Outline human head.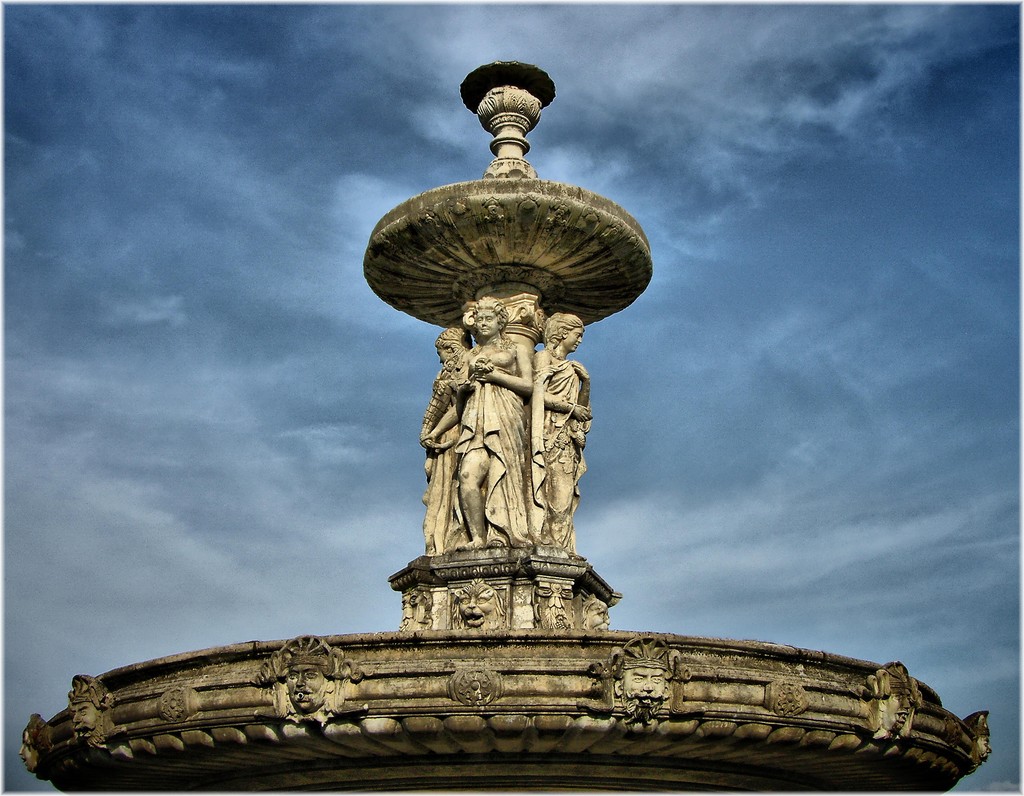
Outline: {"x1": 545, "y1": 312, "x2": 586, "y2": 349}.
